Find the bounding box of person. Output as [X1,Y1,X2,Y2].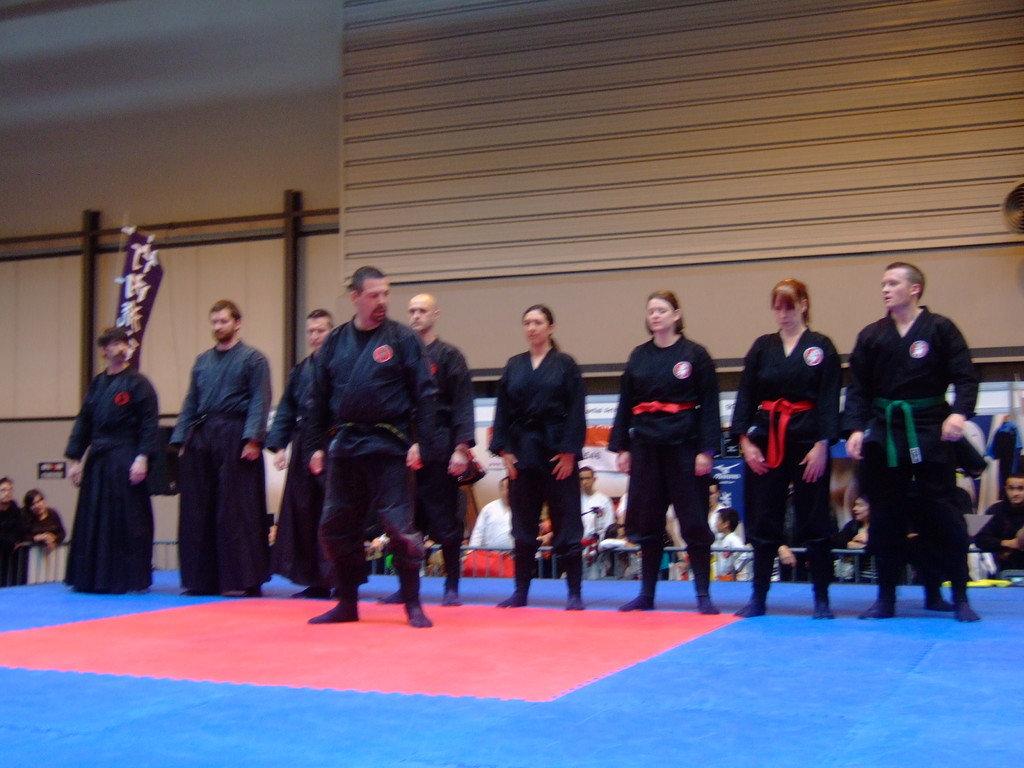
[168,297,269,604].
